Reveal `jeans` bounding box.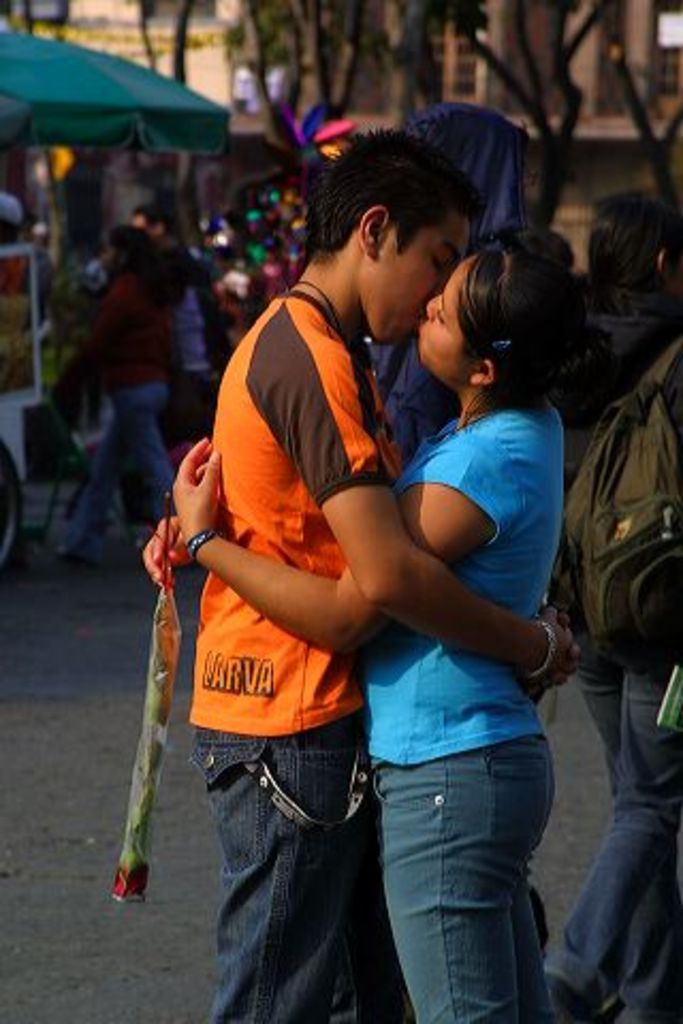
Revealed: crop(194, 708, 352, 1022).
